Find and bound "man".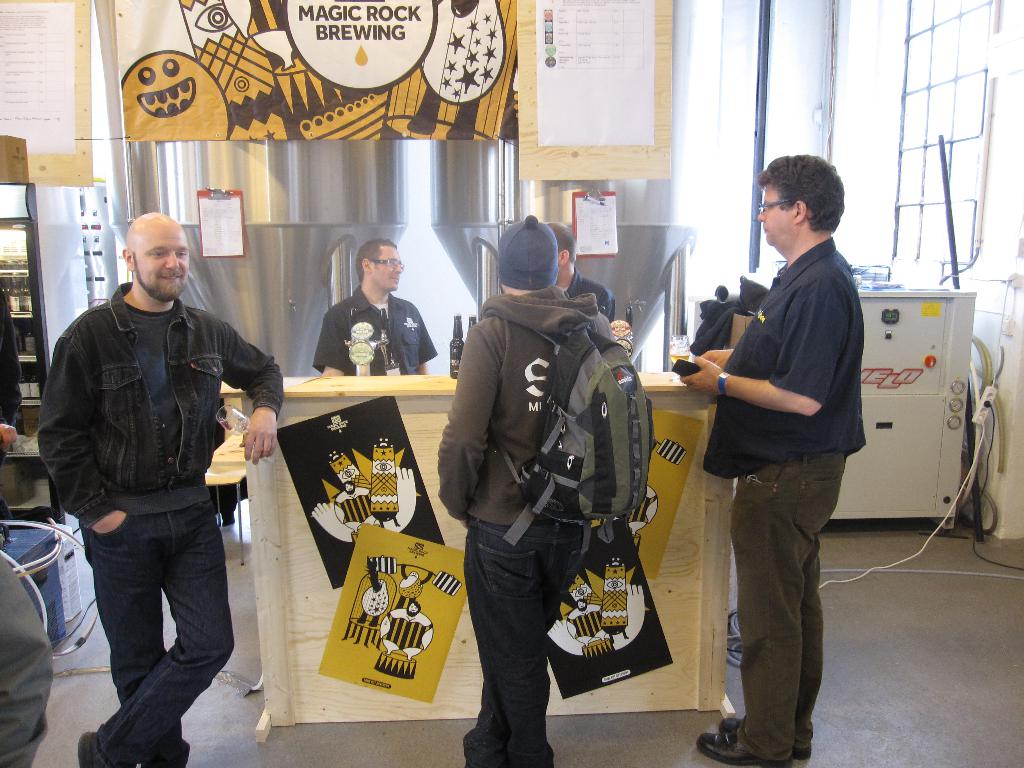
Bound: left=677, top=154, right=870, bottom=767.
